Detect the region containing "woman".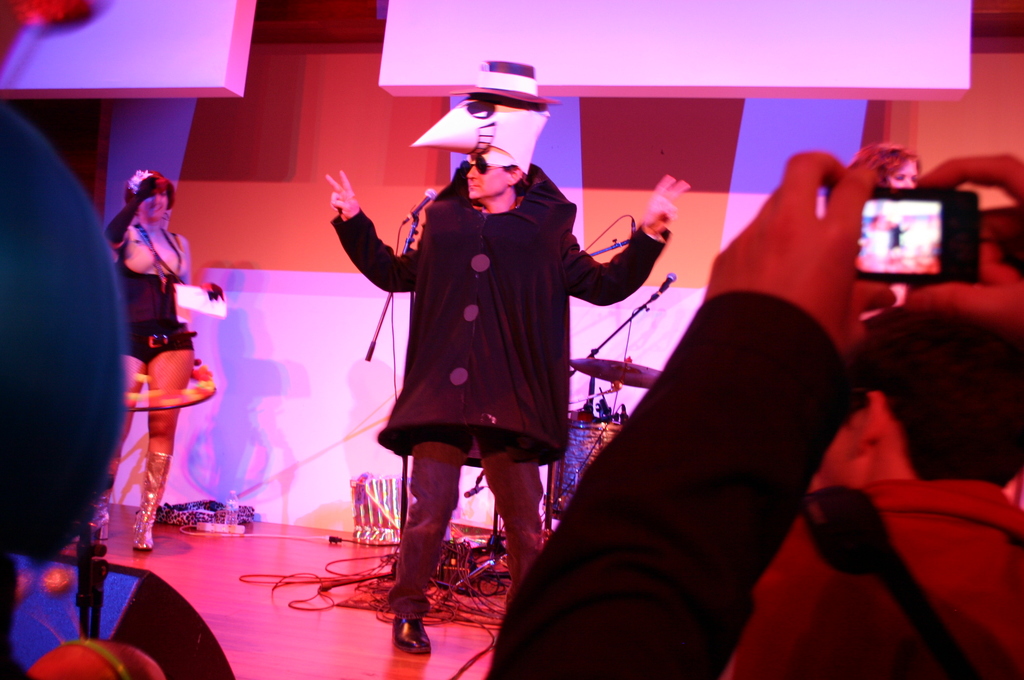
x1=843 y1=149 x2=931 y2=194.
